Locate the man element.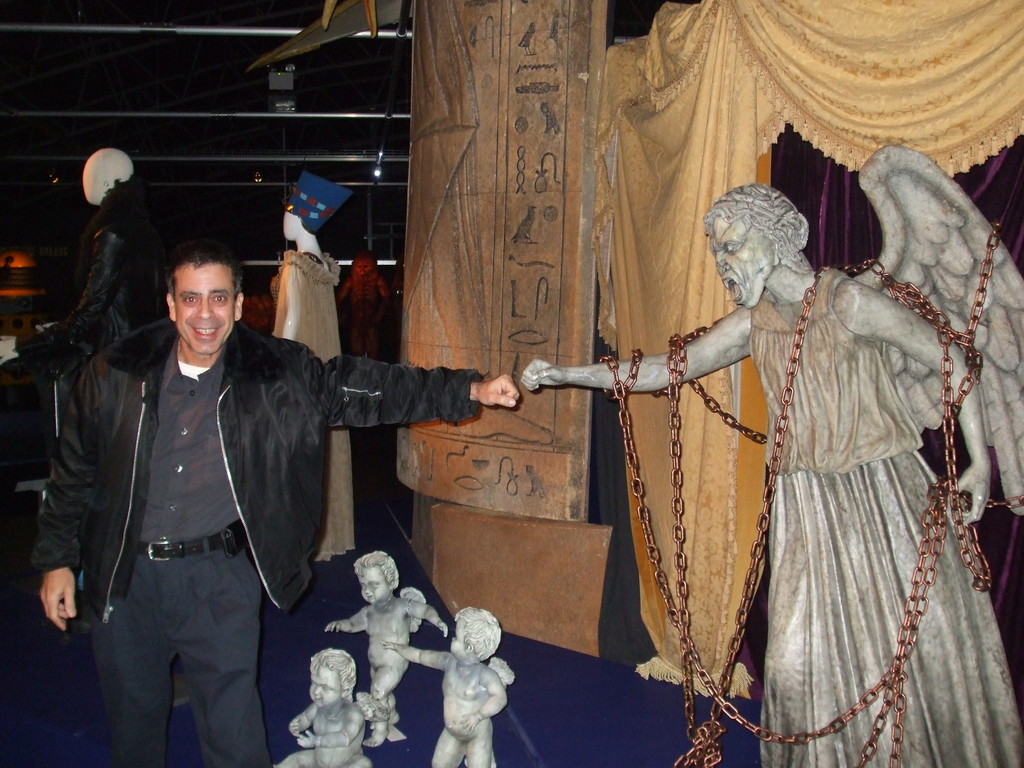
Element bbox: bbox=(344, 255, 395, 351).
